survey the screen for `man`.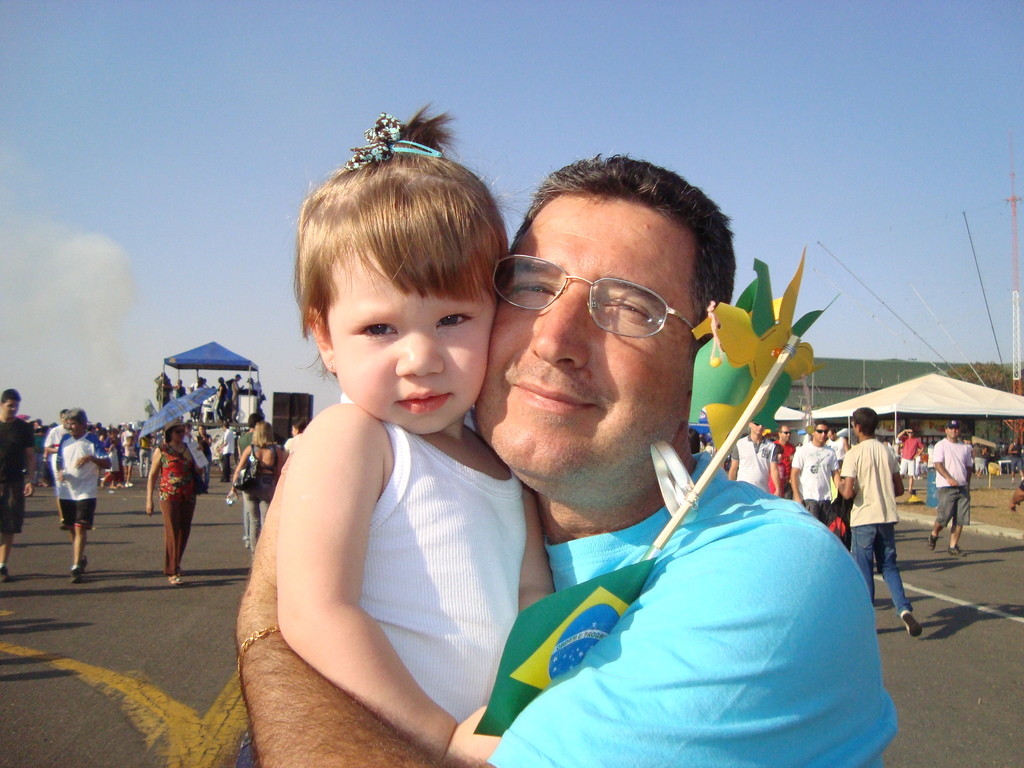
Survey found: bbox(213, 424, 234, 487).
